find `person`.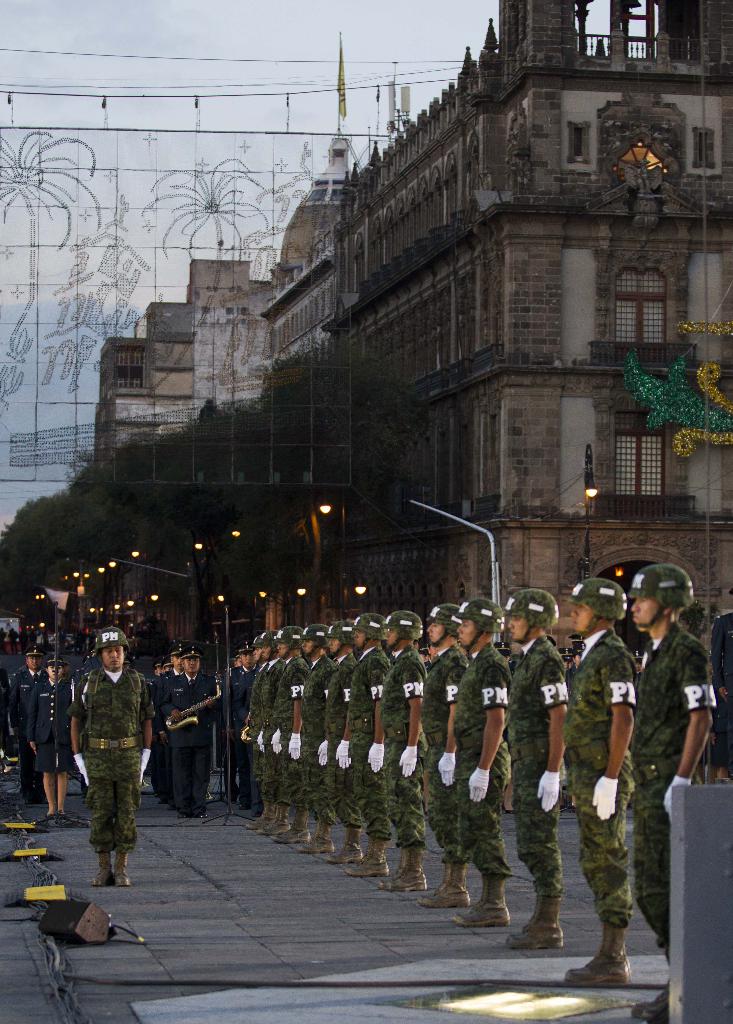
rect(296, 626, 358, 844).
